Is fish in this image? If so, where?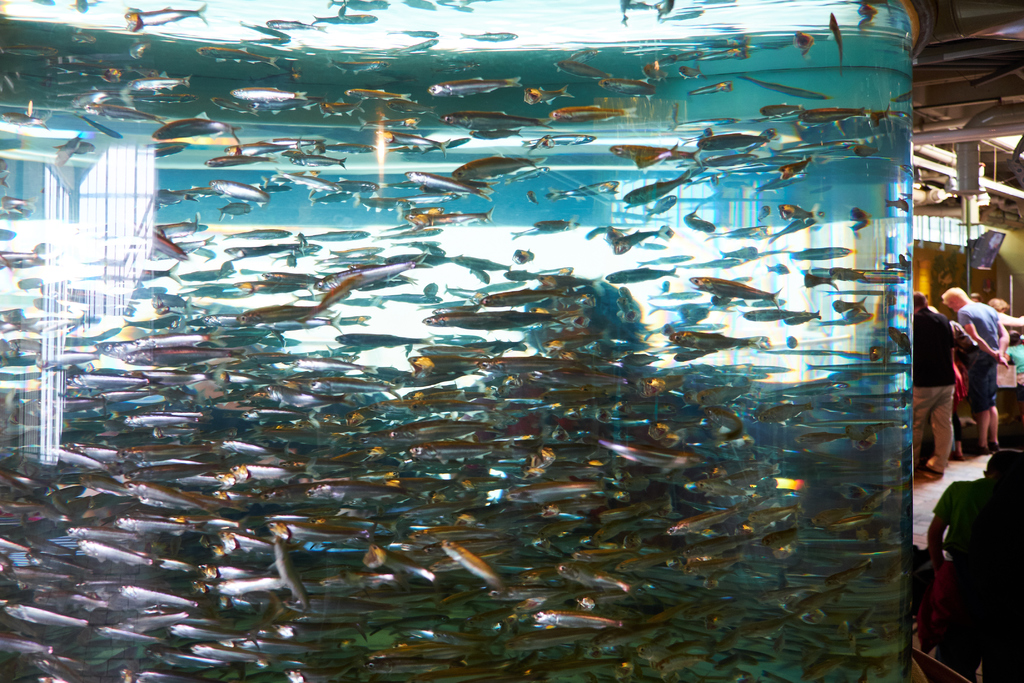
Yes, at (left=556, top=45, right=602, bottom=77).
